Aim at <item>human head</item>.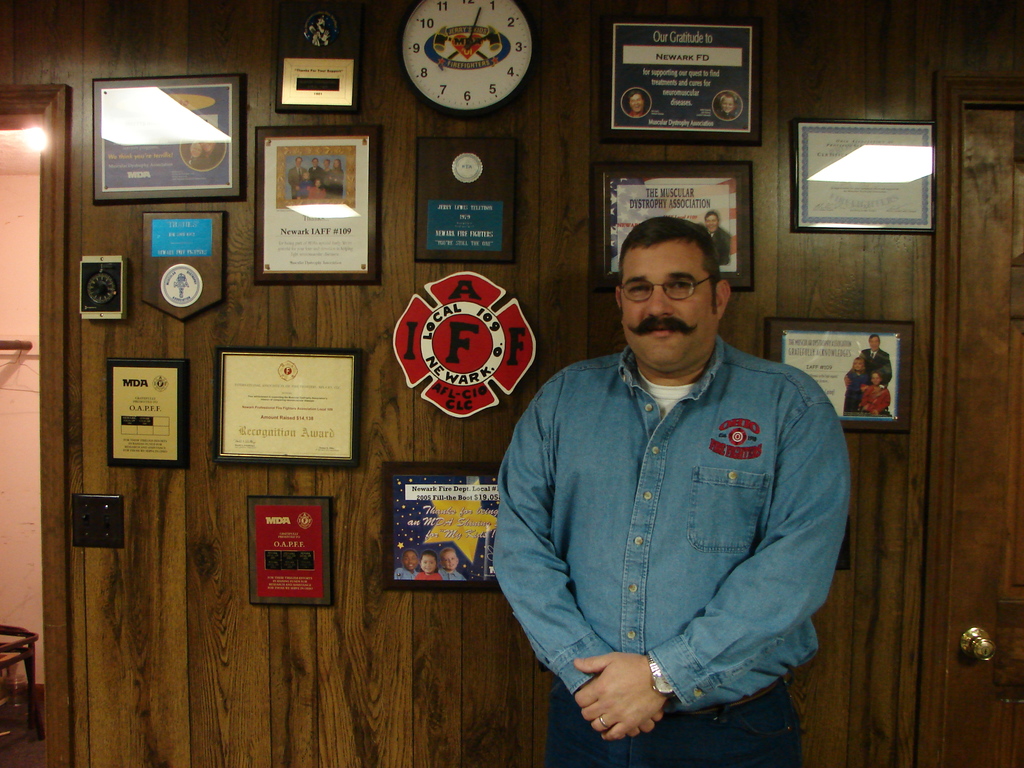
Aimed at {"left": 303, "top": 171, "right": 308, "bottom": 180}.
